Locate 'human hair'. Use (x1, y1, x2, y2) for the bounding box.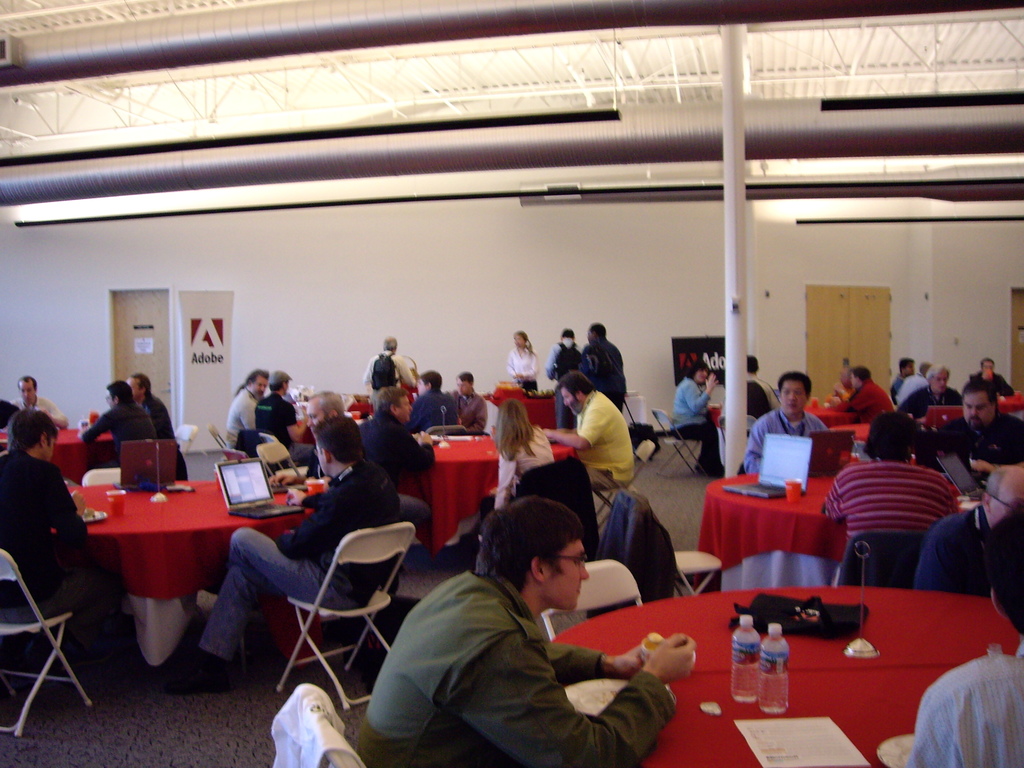
(495, 399, 537, 464).
